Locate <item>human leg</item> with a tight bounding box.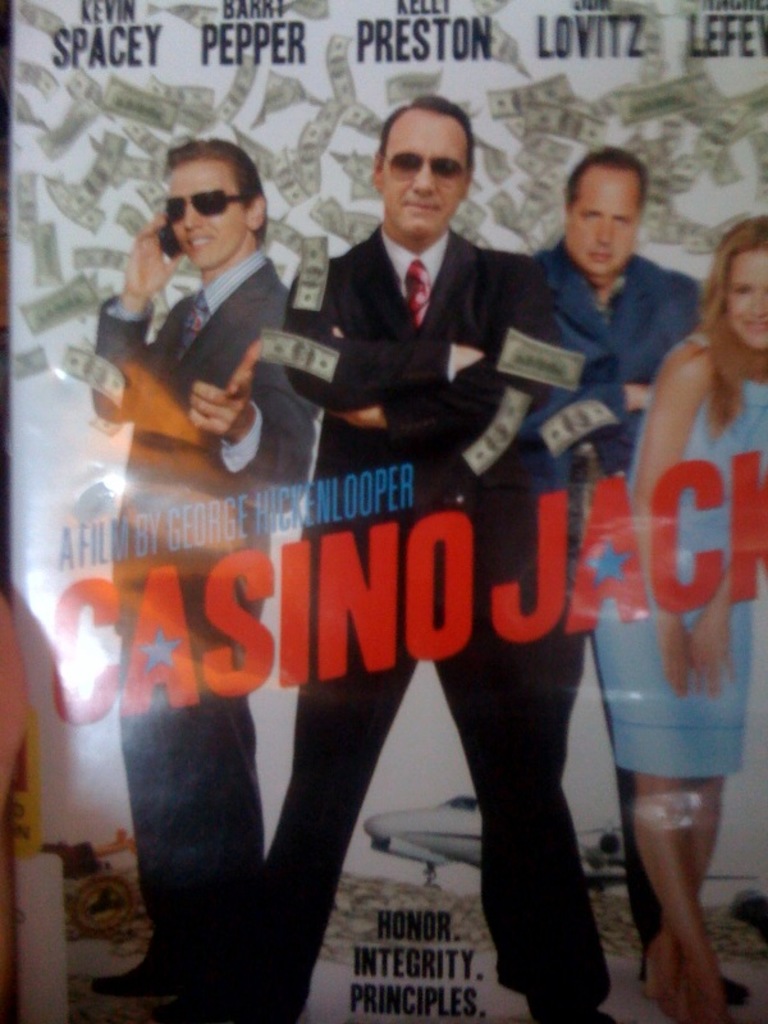
crop(439, 553, 618, 1023).
